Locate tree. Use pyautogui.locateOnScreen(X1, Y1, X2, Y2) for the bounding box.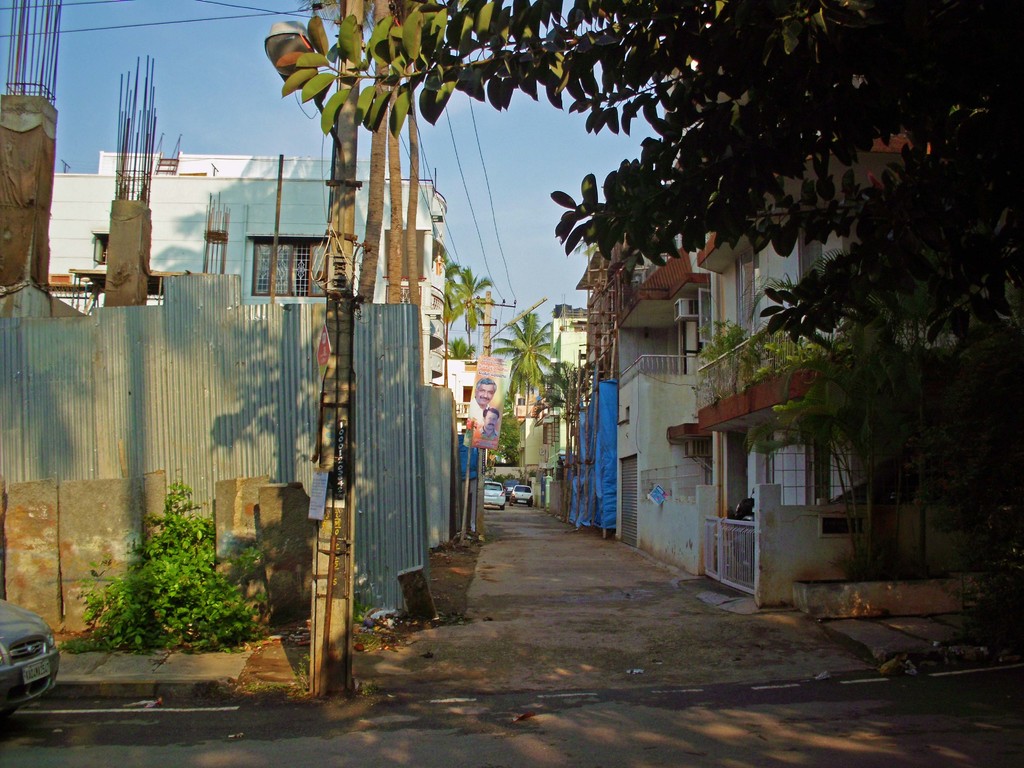
pyautogui.locateOnScreen(386, 66, 403, 305).
